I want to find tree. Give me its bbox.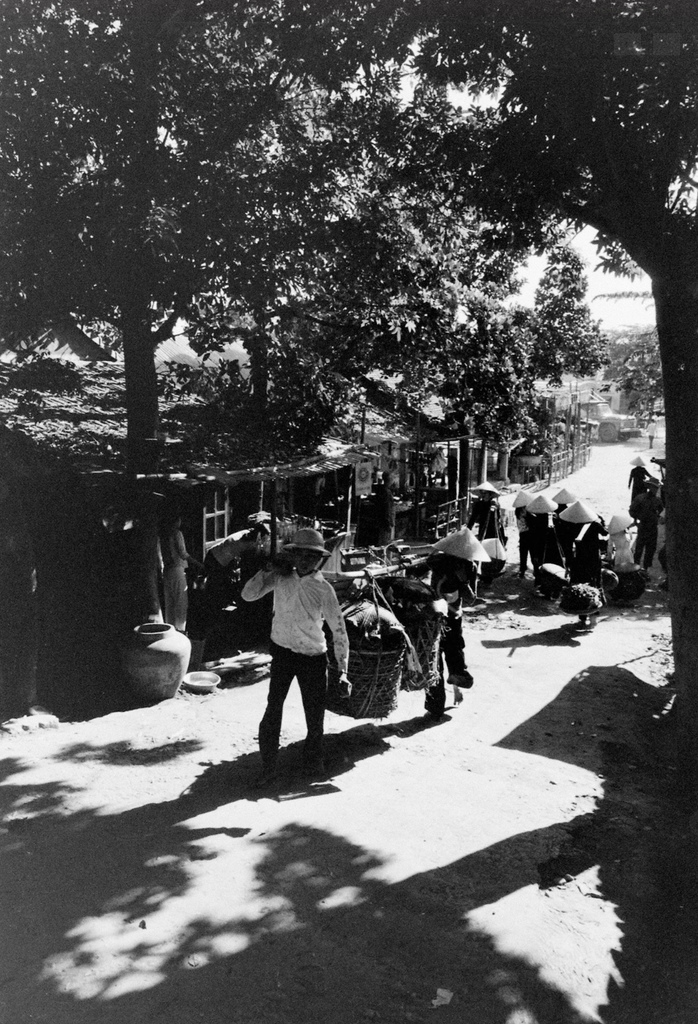
BBox(241, 0, 697, 728).
